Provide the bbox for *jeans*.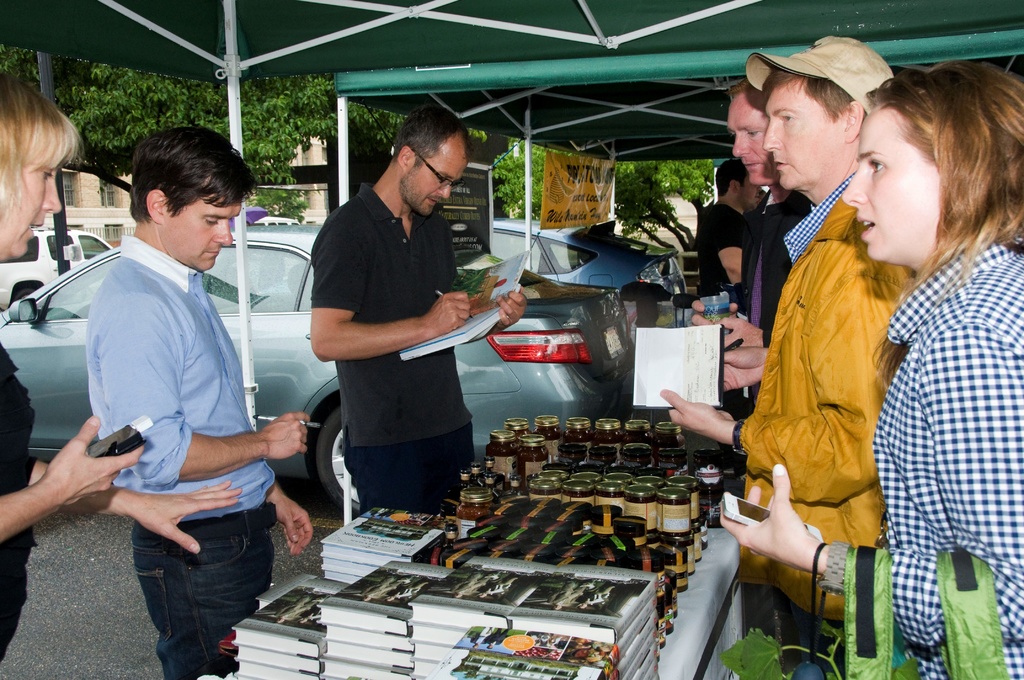
detection(343, 442, 474, 521).
